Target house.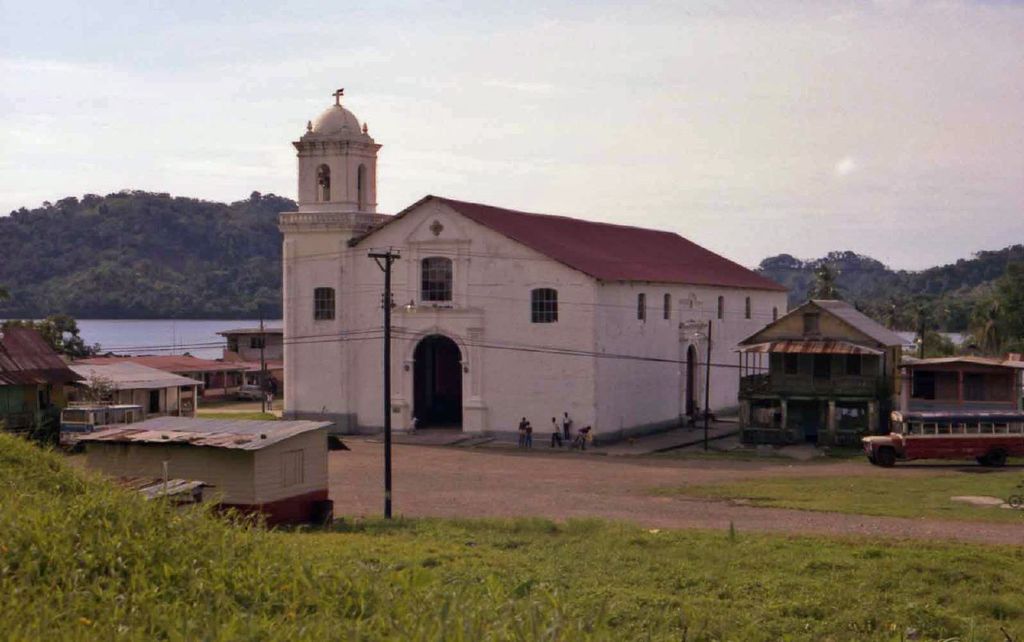
Target region: 259:145:804:460.
